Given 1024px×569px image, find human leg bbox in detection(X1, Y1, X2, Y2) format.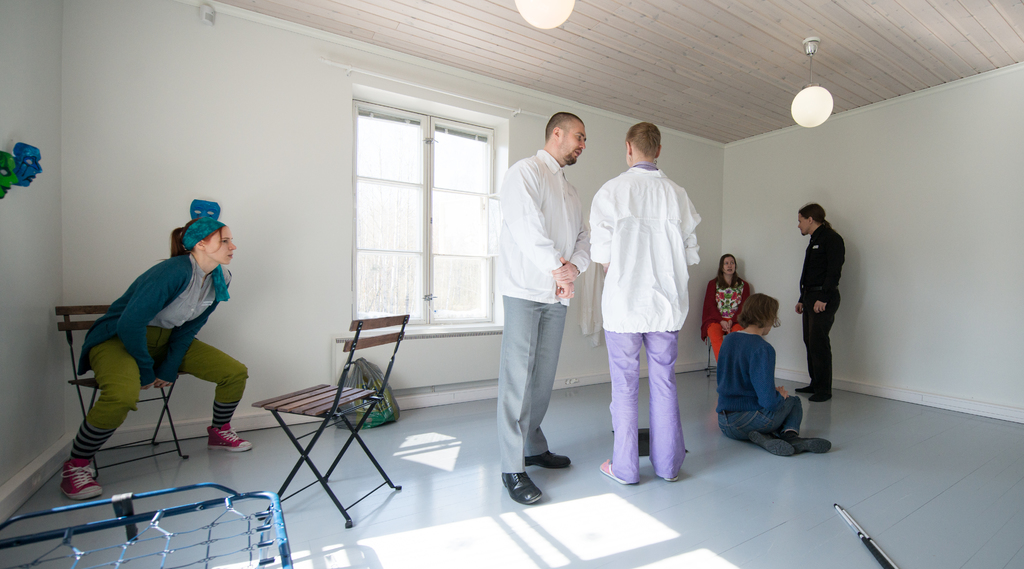
detection(709, 320, 726, 358).
